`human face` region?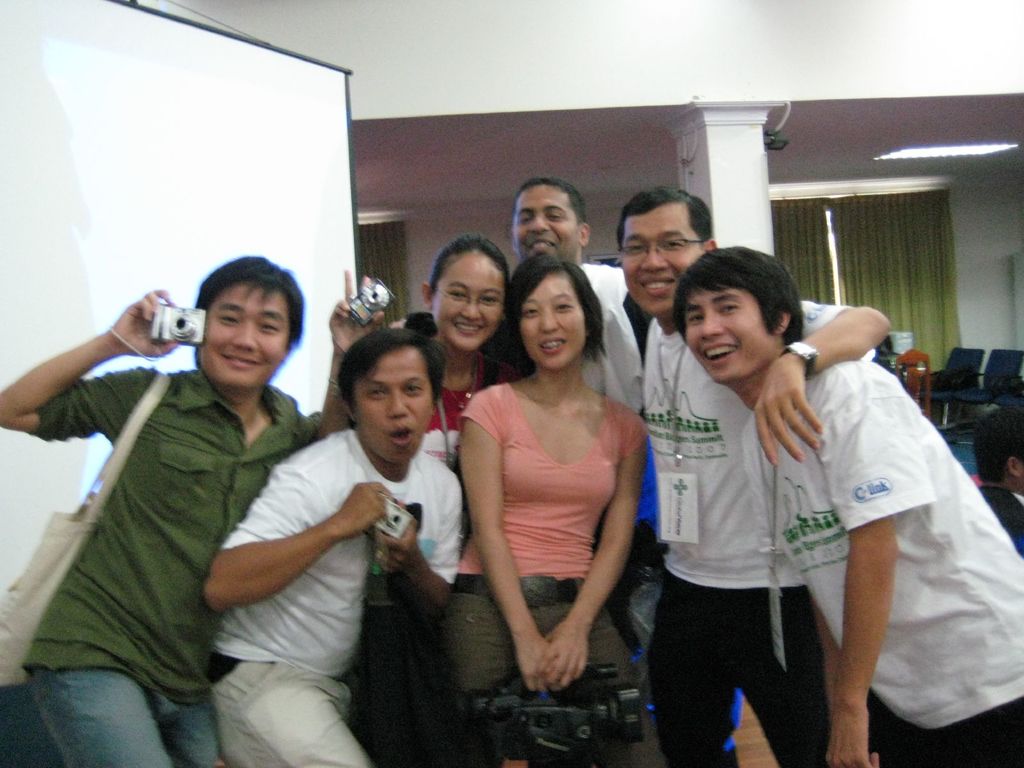
685,292,772,383
